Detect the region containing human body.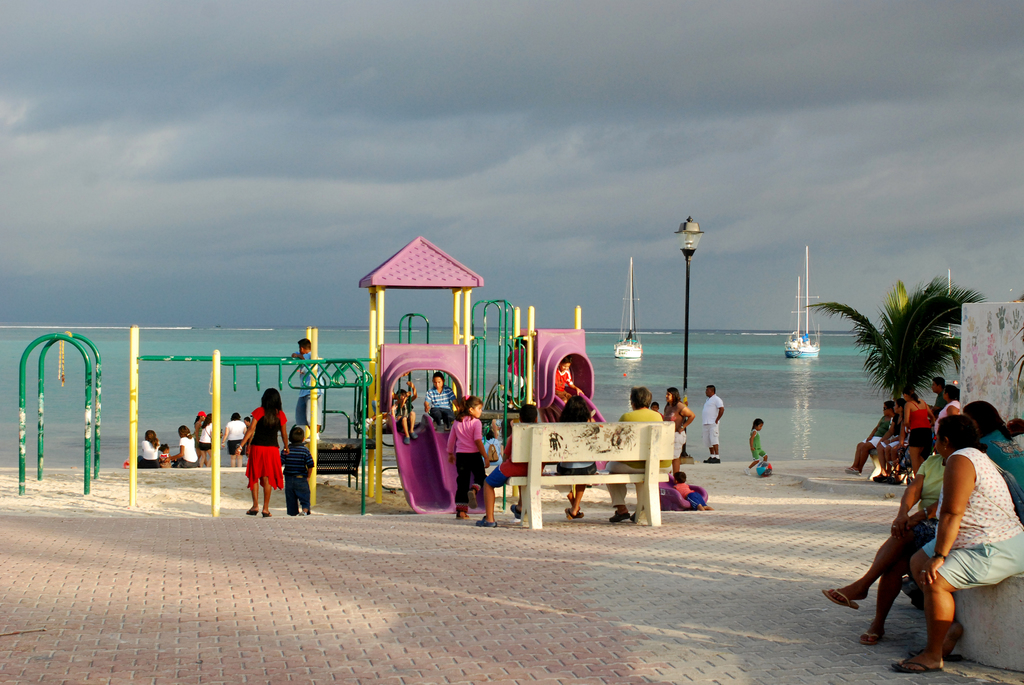
box(897, 426, 1015, 664).
